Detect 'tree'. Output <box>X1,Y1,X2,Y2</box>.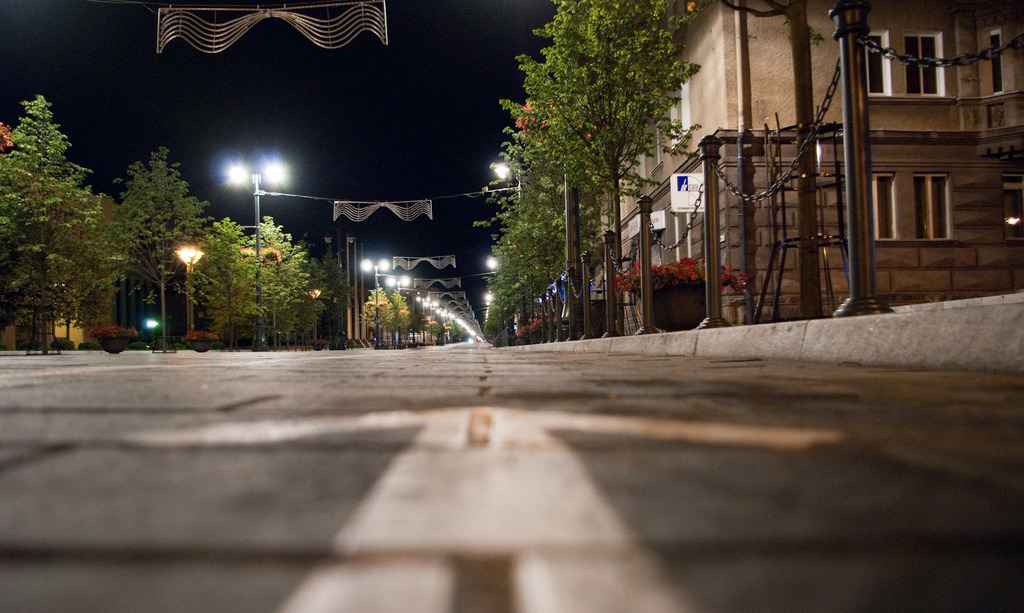
<box>389,282,407,341</box>.
